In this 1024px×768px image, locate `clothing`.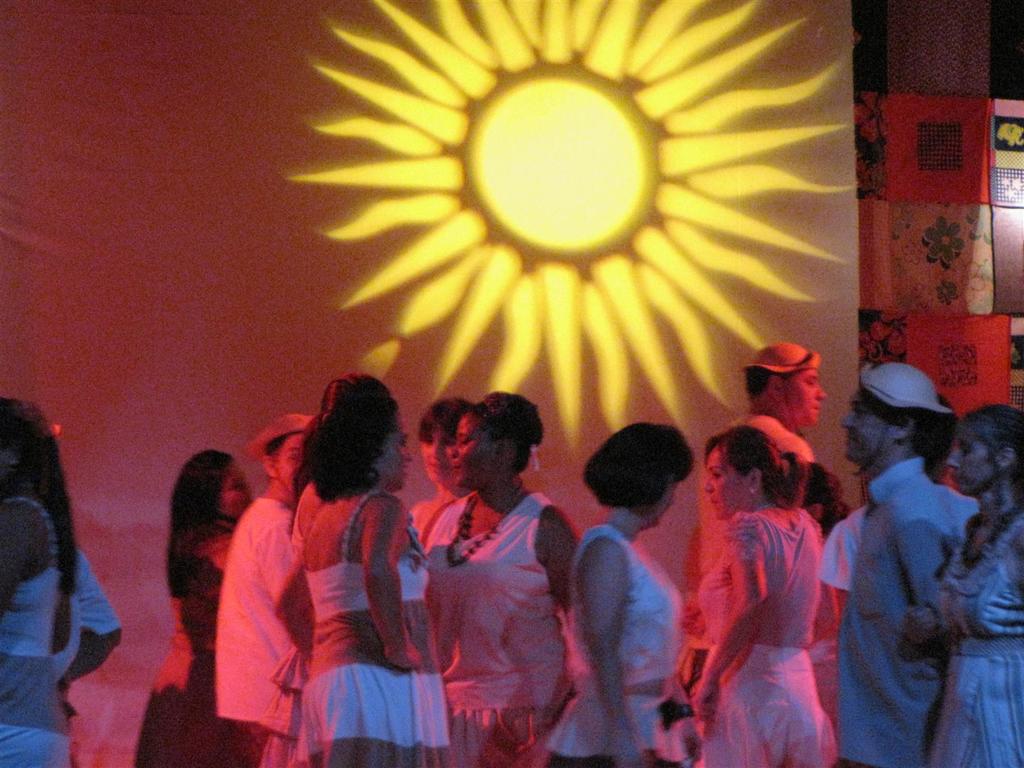
Bounding box: {"x1": 689, "y1": 425, "x2": 821, "y2": 564}.
